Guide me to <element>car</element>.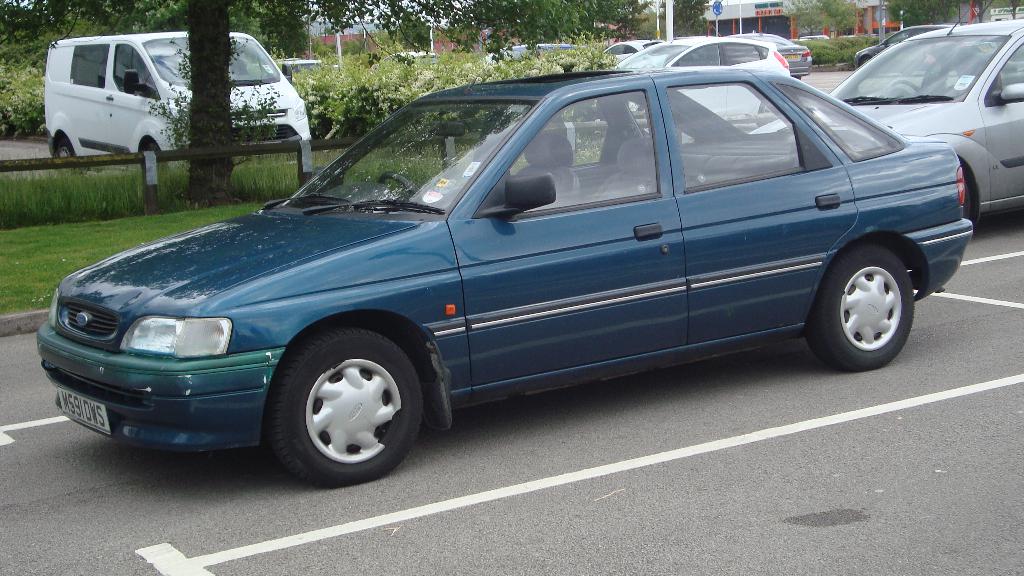
Guidance: [left=60, top=67, right=963, bottom=490].
